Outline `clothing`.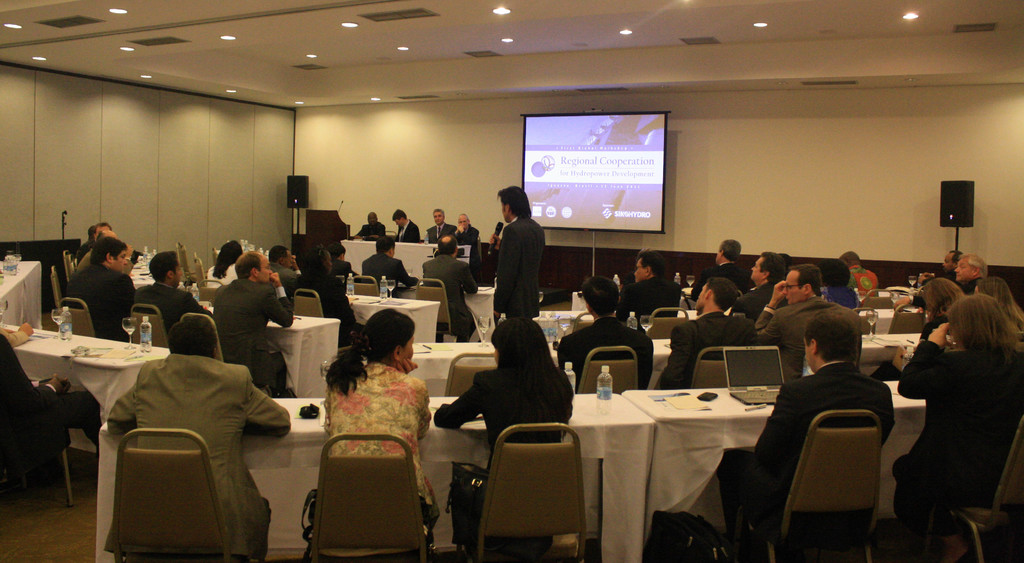
Outline: 210,272,295,389.
